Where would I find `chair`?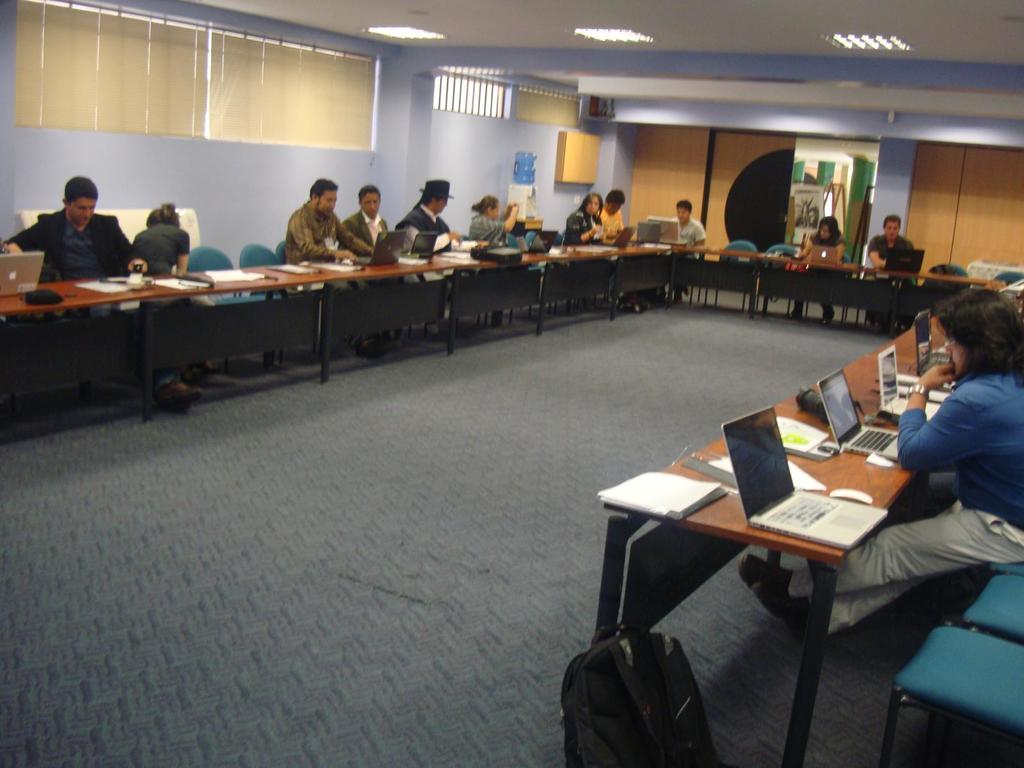
At bbox=[928, 572, 1023, 730].
